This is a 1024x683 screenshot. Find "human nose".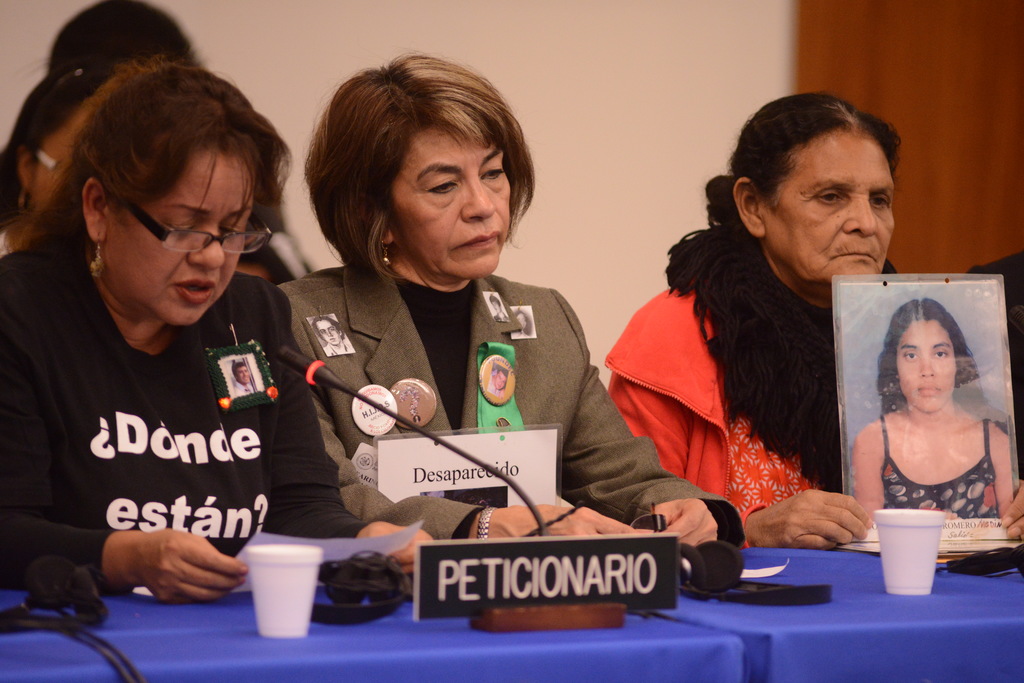
Bounding box: crop(842, 197, 879, 236).
